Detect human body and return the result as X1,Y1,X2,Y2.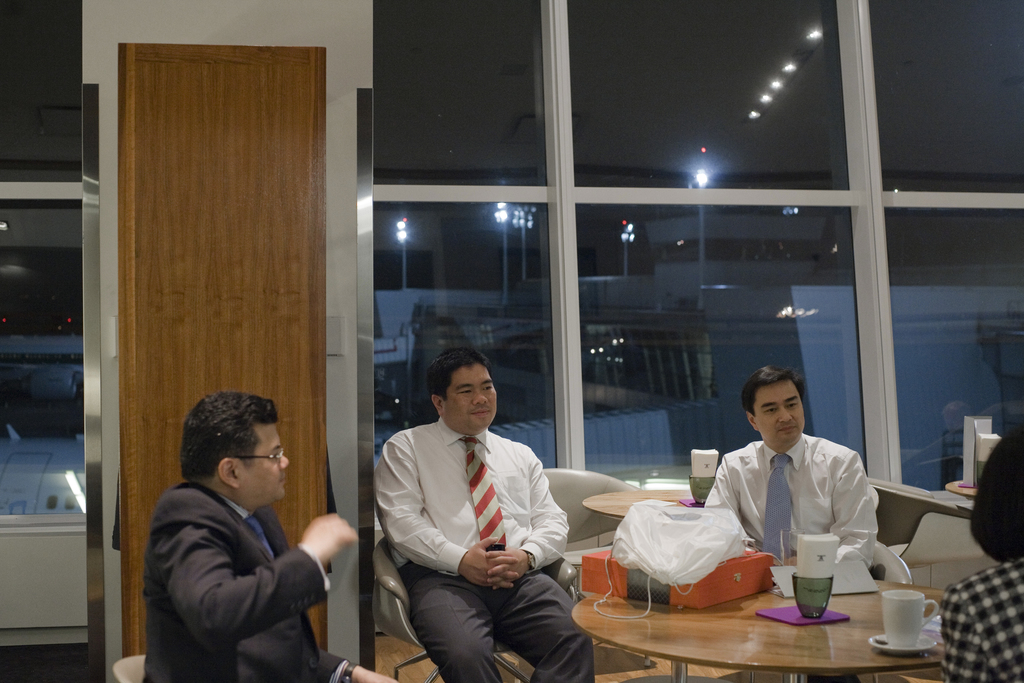
934,429,1023,682.
